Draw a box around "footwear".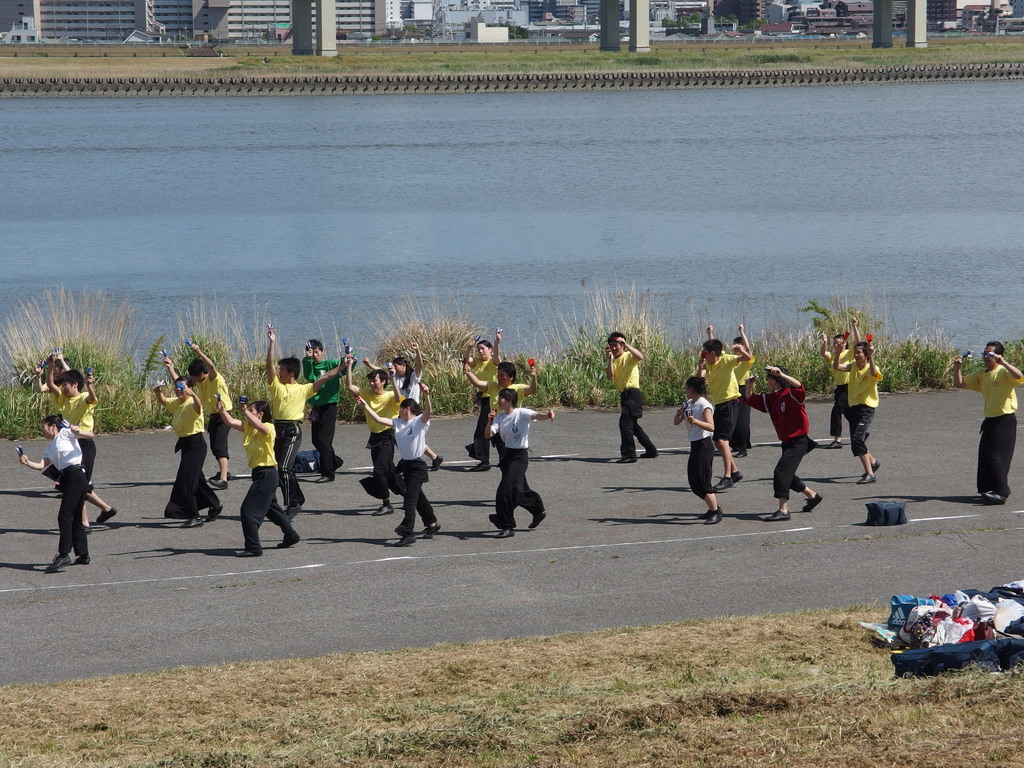
bbox(763, 509, 794, 522).
